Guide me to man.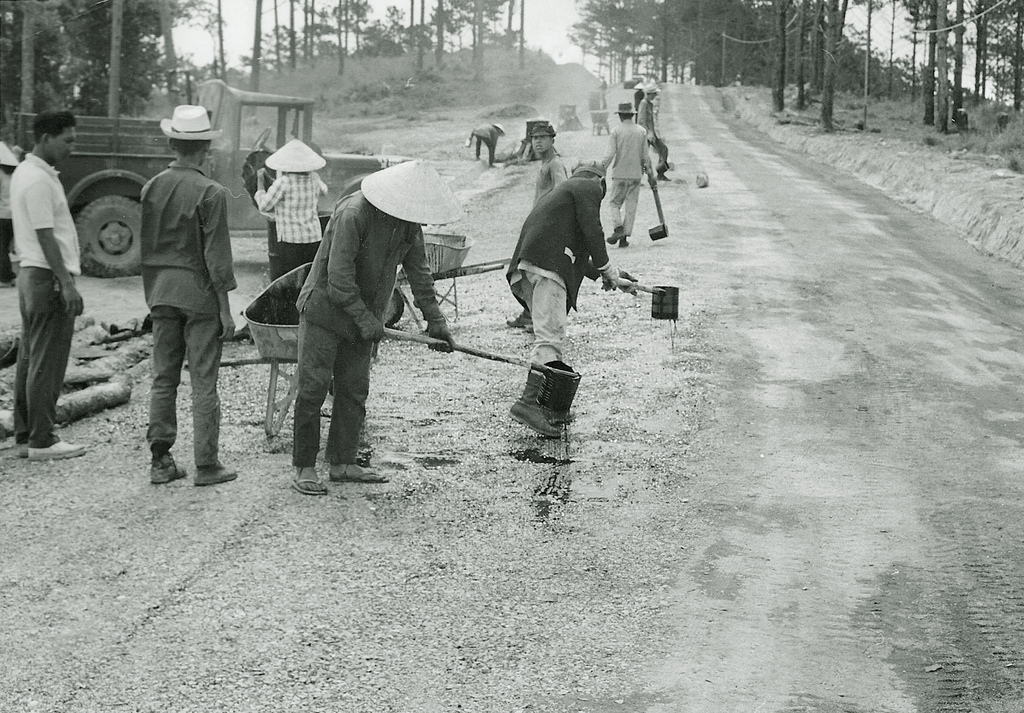
Guidance: crop(596, 74, 608, 94).
